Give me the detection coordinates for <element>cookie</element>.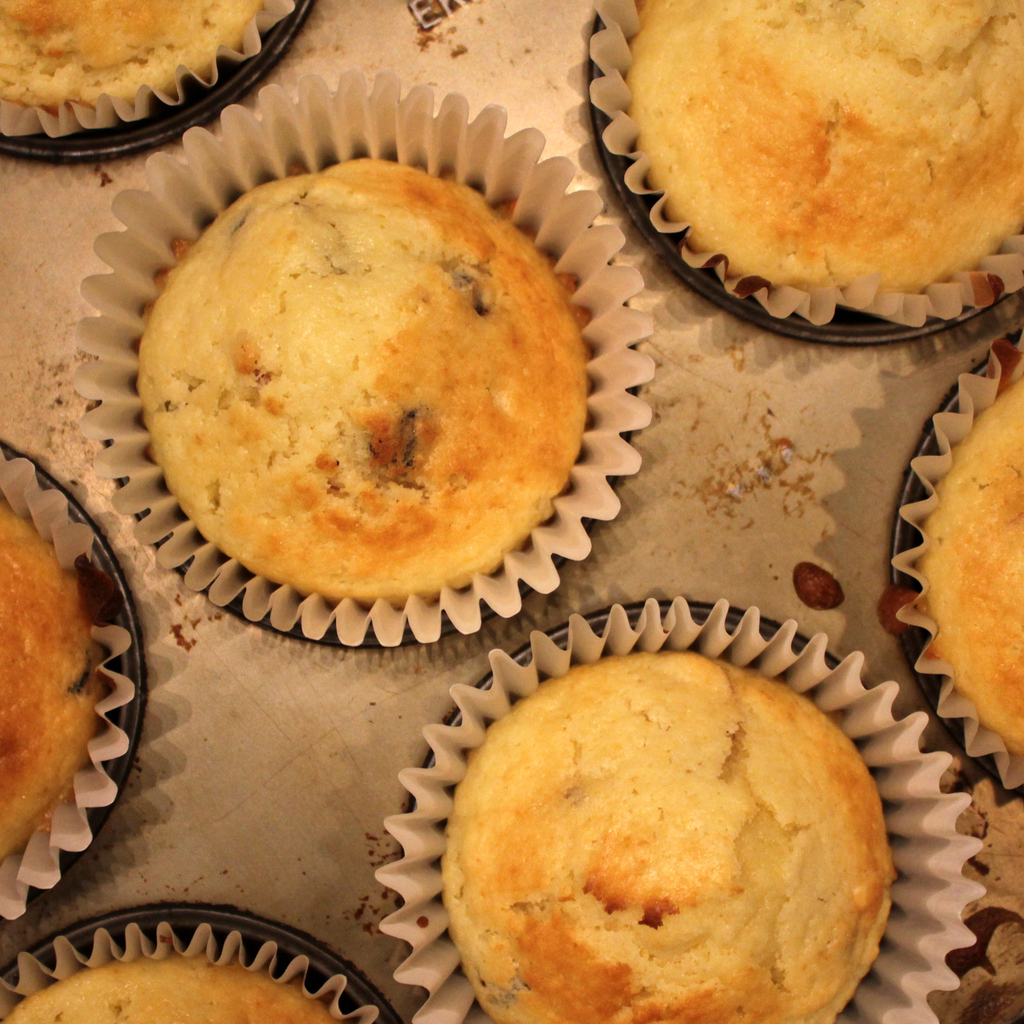
Rect(908, 368, 1023, 756).
